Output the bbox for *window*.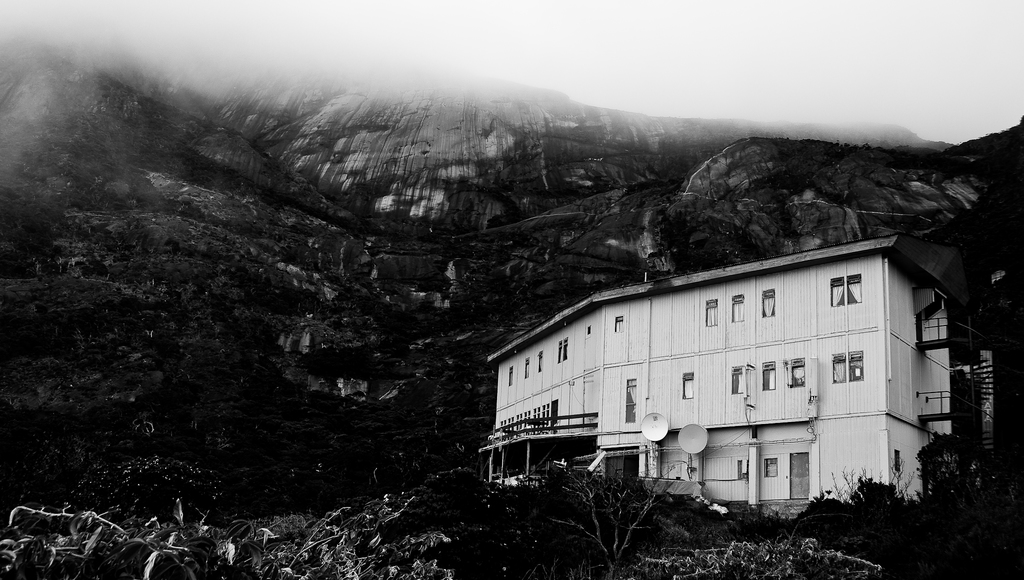
538:348:543:375.
